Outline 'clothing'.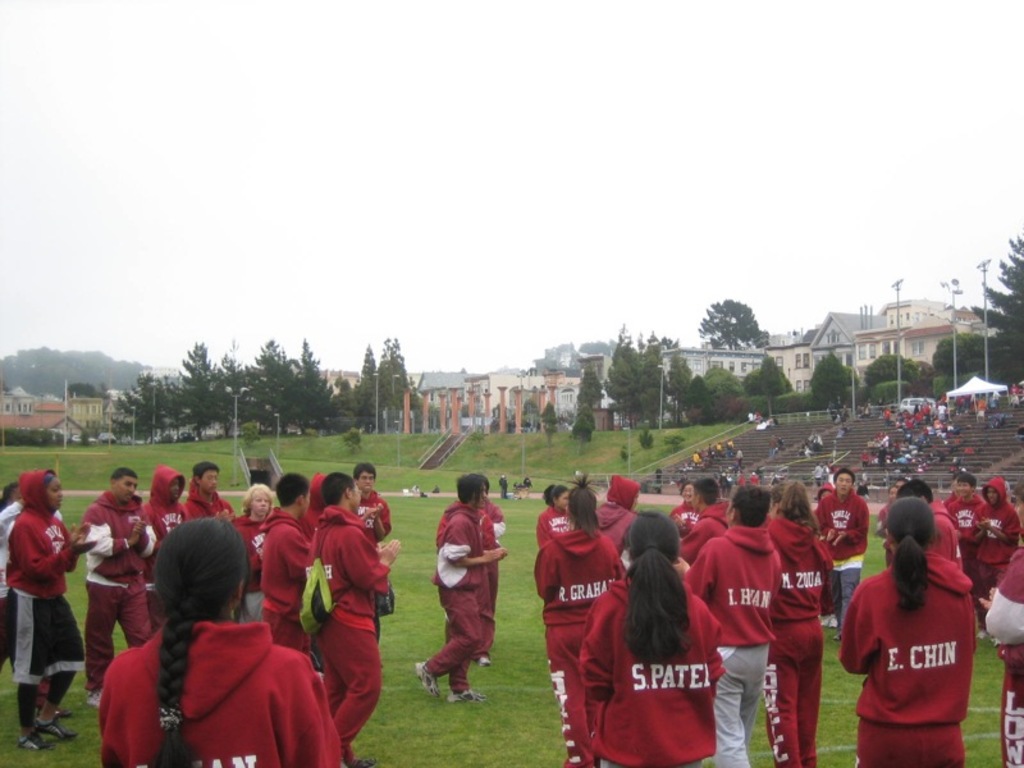
Outline: bbox(236, 516, 264, 625).
